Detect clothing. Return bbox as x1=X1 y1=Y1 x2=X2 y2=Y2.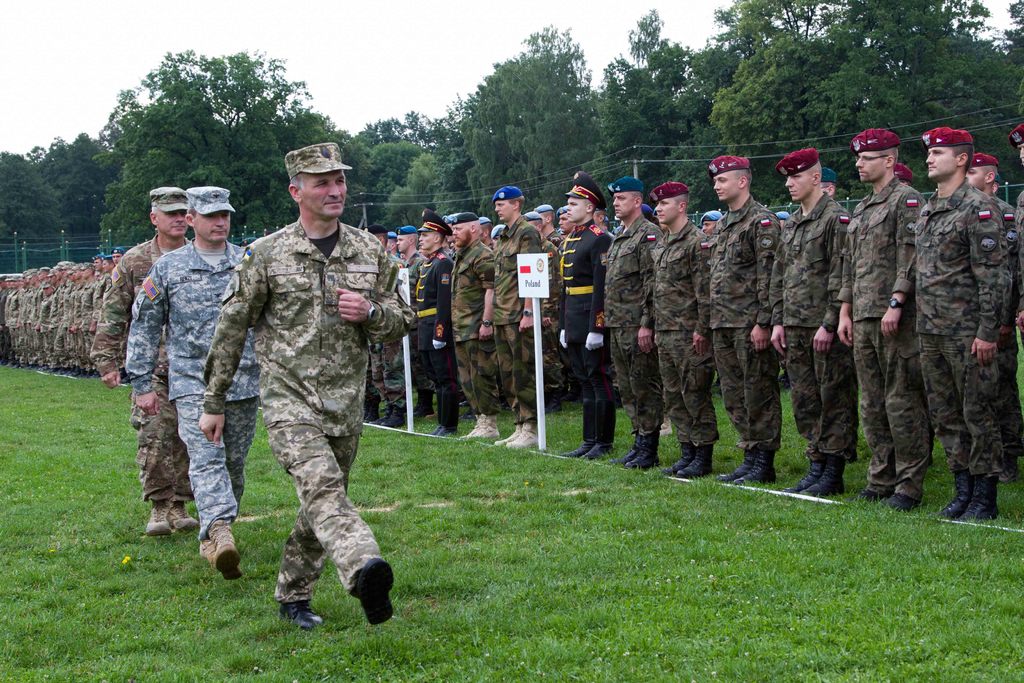
x1=92 y1=236 x2=194 y2=506.
